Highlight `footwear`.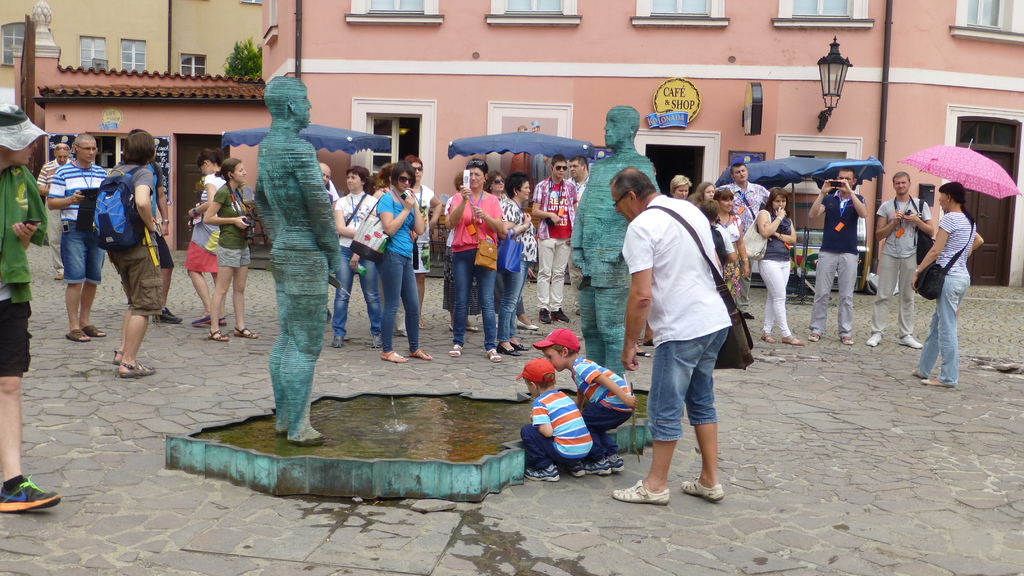
Highlighted region: crop(86, 325, 110, 340).
